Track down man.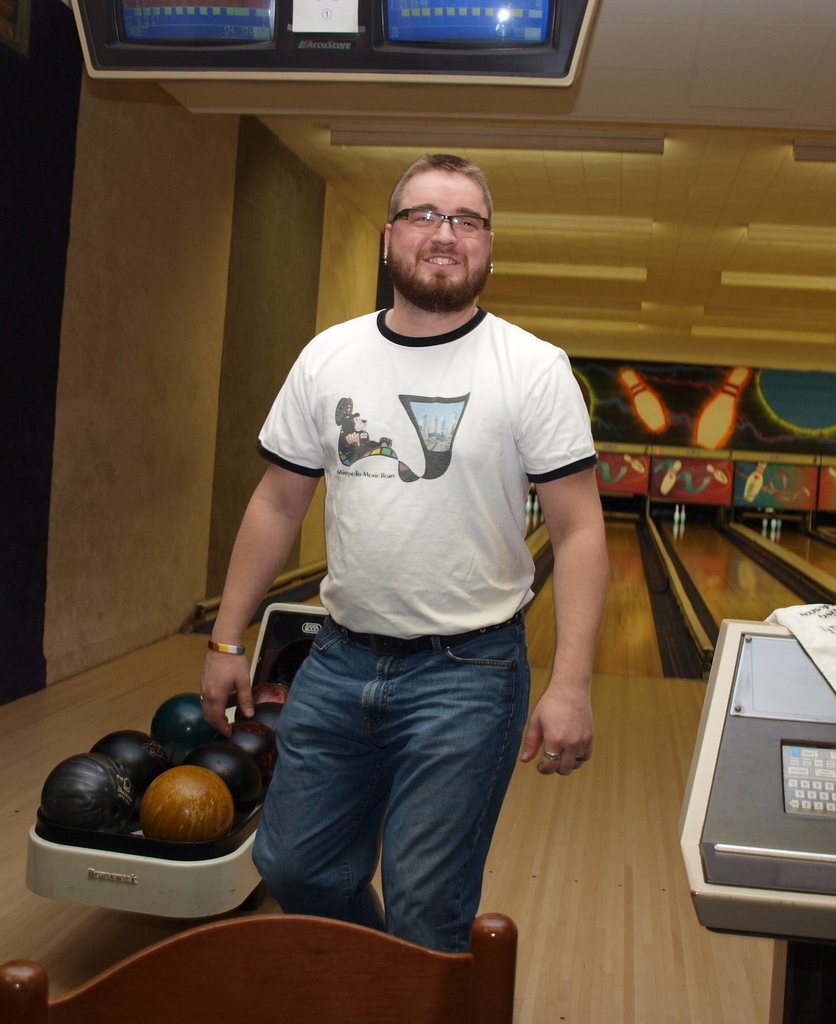
Tracked to select_region(188, 147, 601, 957).
